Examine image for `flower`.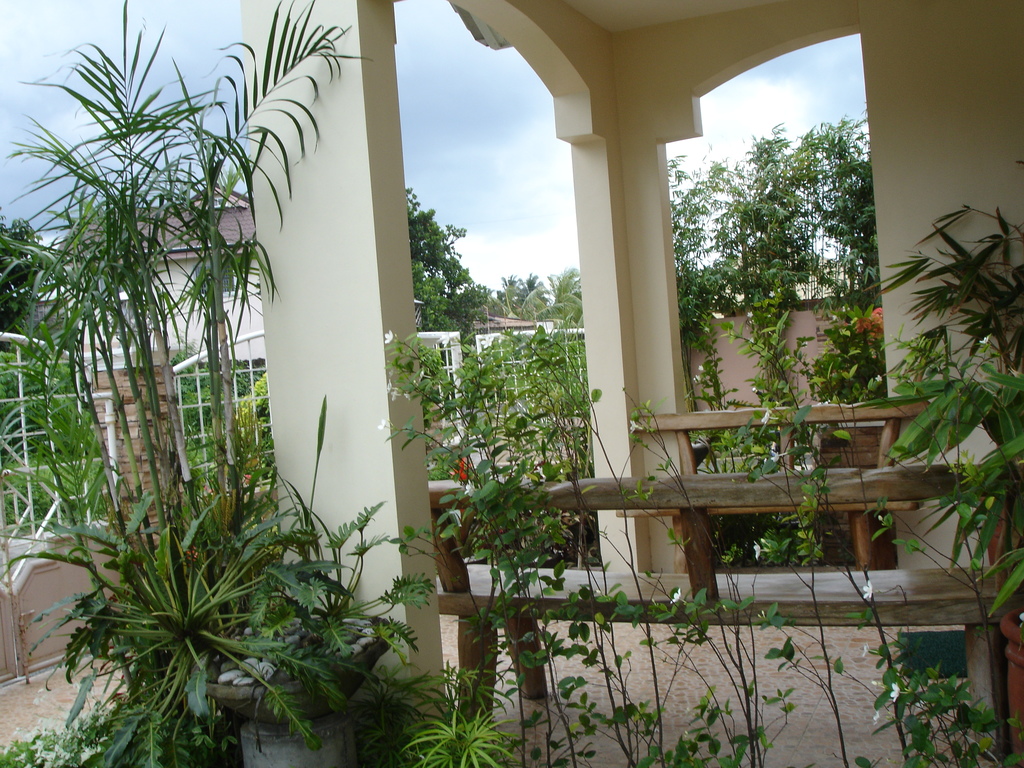
Examination result: pyautogui.locateOnScreen(892, 682, 898, 702).
